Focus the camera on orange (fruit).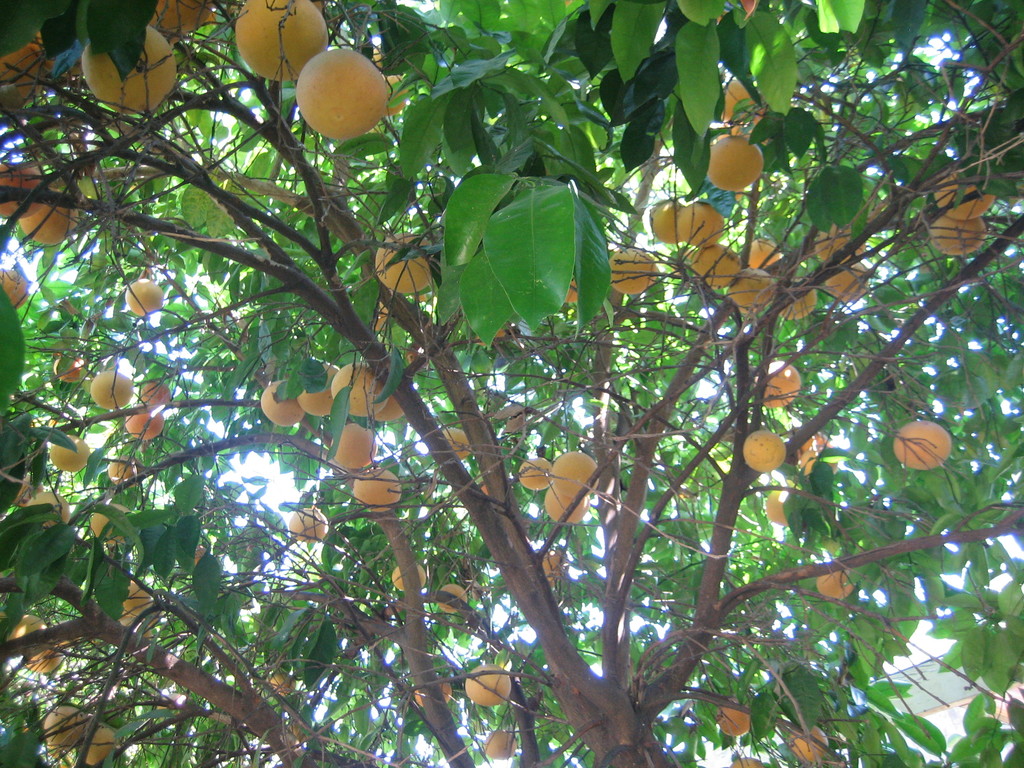
Focus region: box=[48, 441, 89, 474].
